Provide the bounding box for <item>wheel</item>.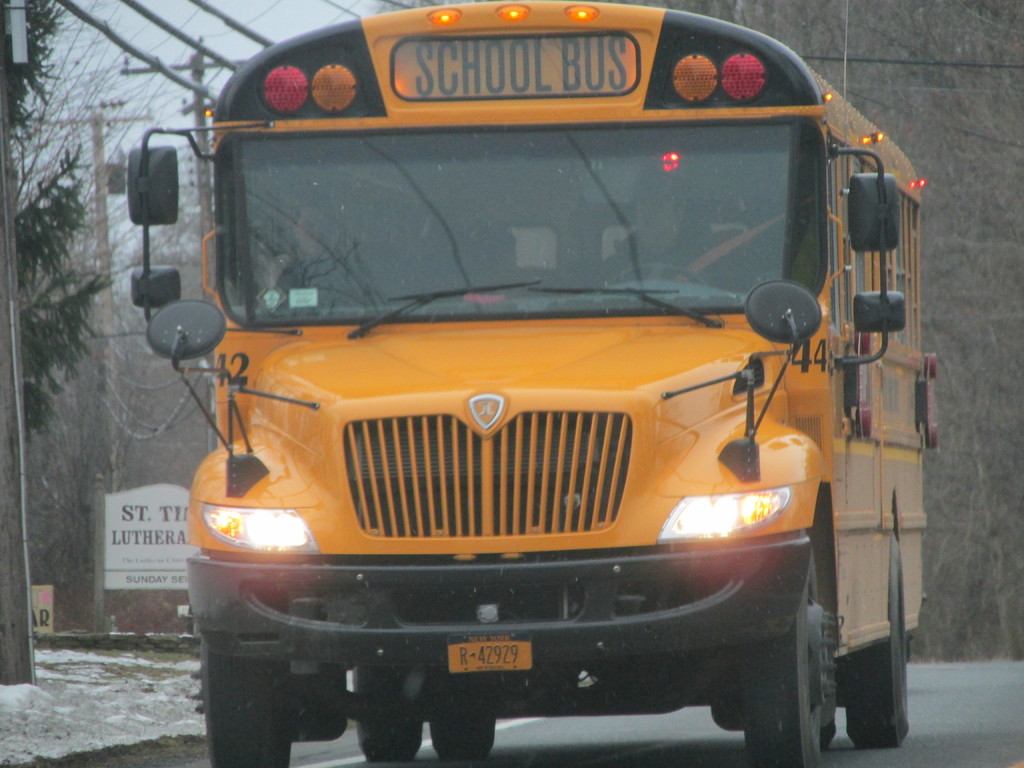
bbox(426, 713, 497, 766).
